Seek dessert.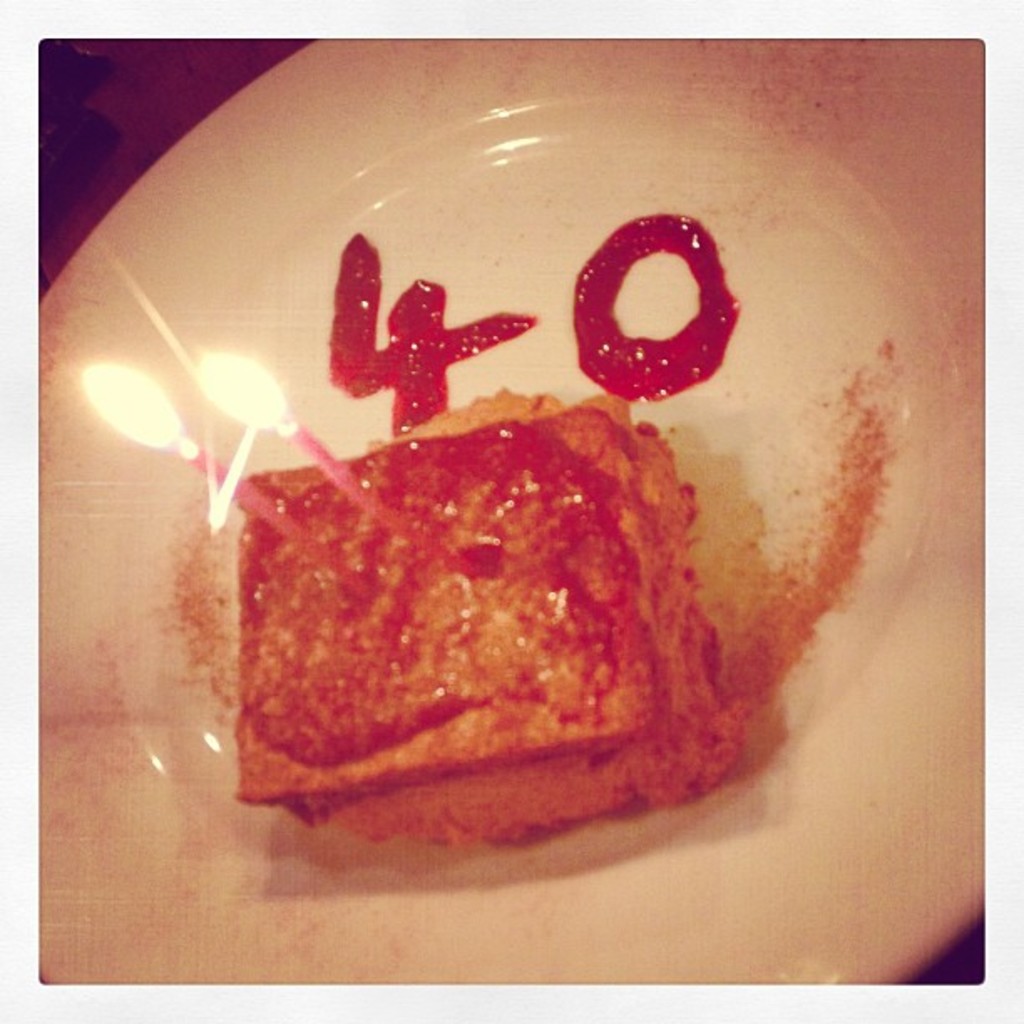
197:375:793:873.
